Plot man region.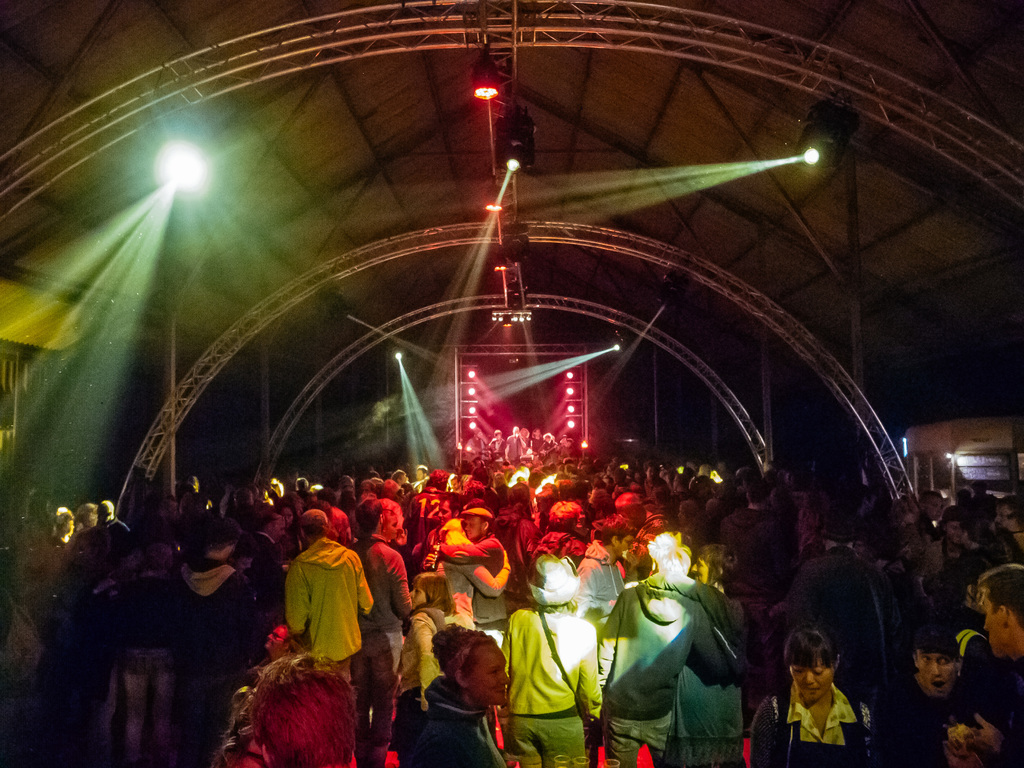
Plotted at BBox(291, 510, 371, 673).
